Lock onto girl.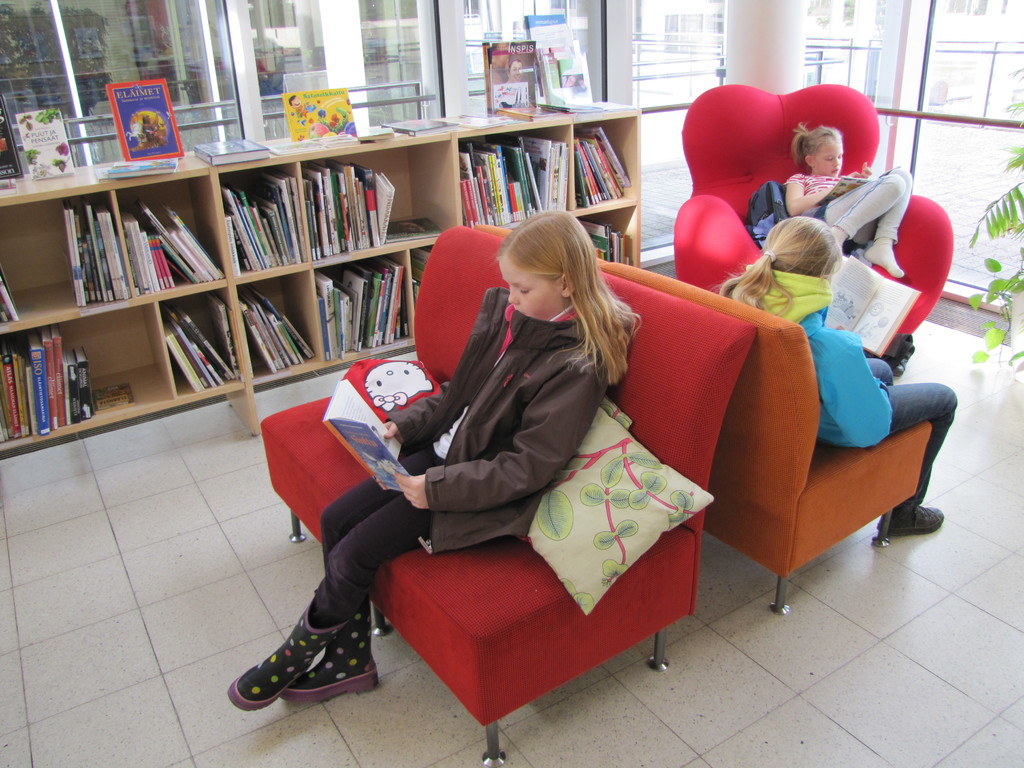
Locked: [225,206,640,693].
